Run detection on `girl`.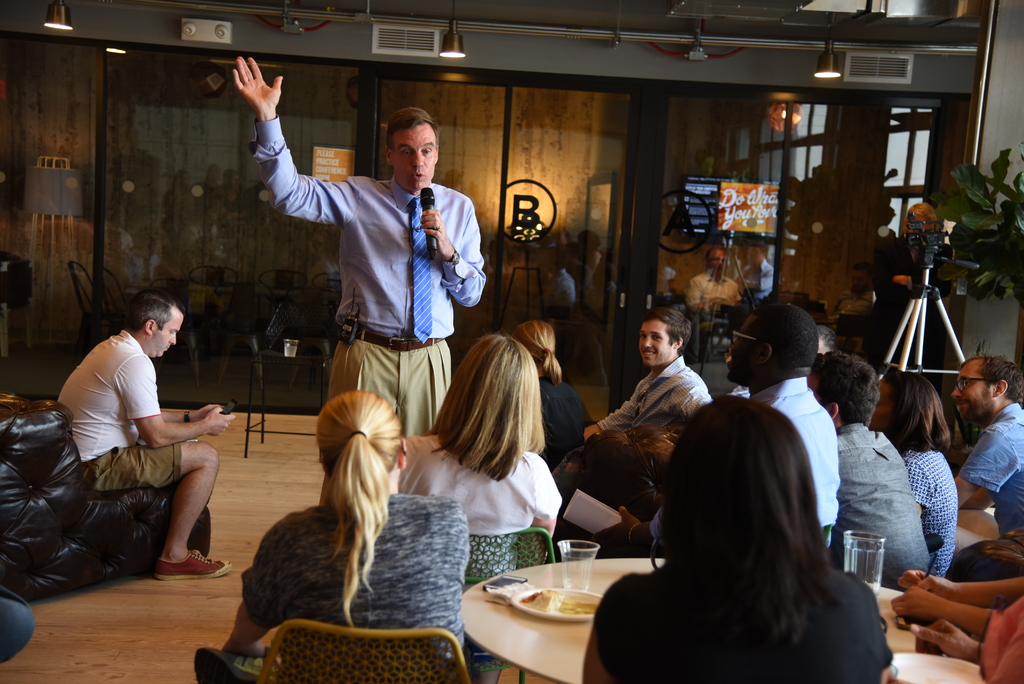
Result: [x1=217, y1=393, x2=473, y2=654].
